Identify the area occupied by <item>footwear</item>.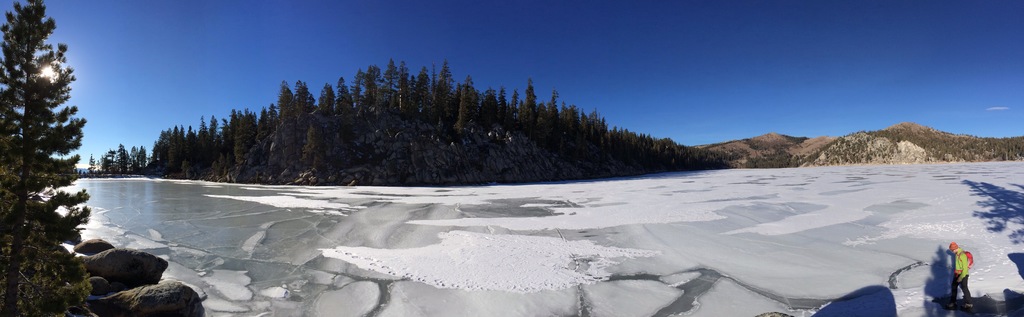
Area: [left=962, top=300, right=973, bottom=310].
